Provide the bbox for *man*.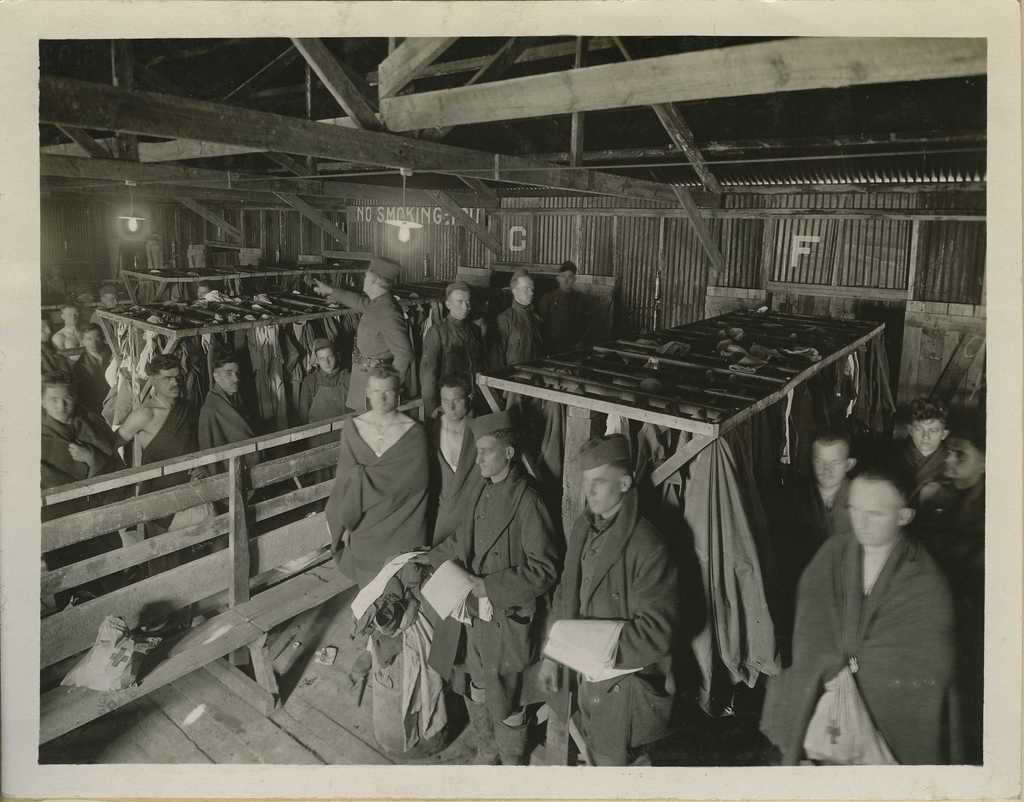
rect(547, 257, 595, 354).
